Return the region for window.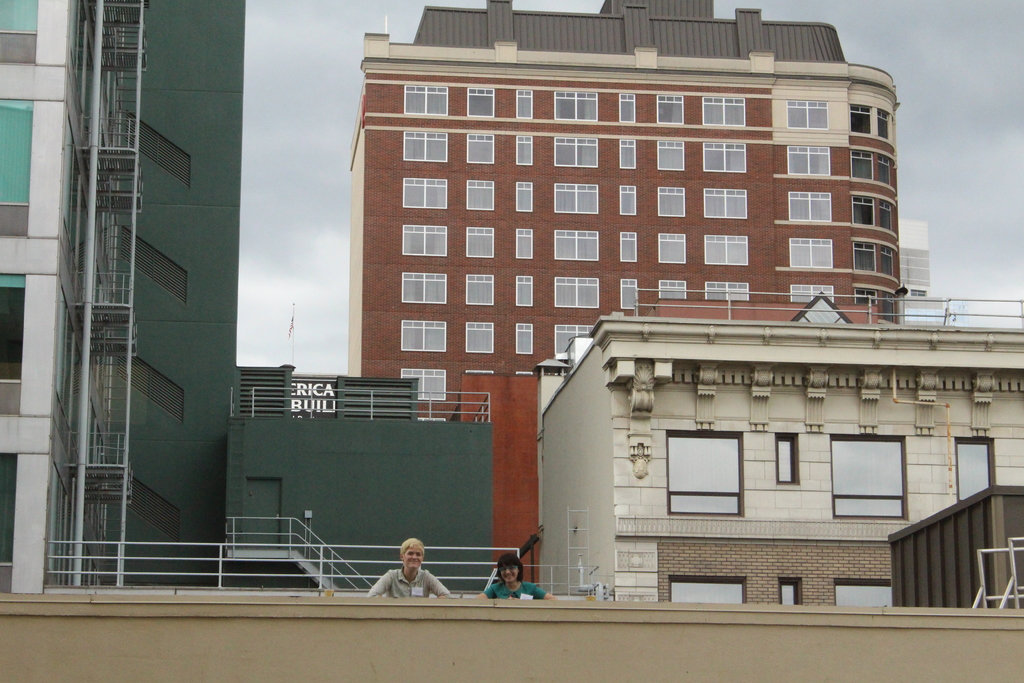
125/111/191/187.
